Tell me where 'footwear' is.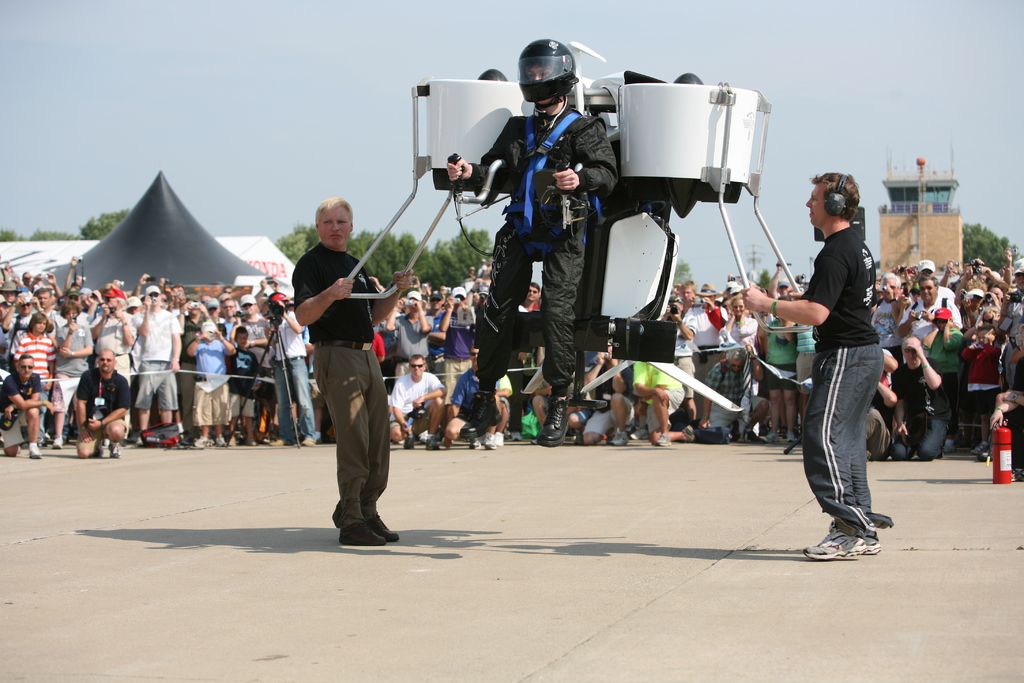
'footwear' is at <box>427,439,441,450</box>.
